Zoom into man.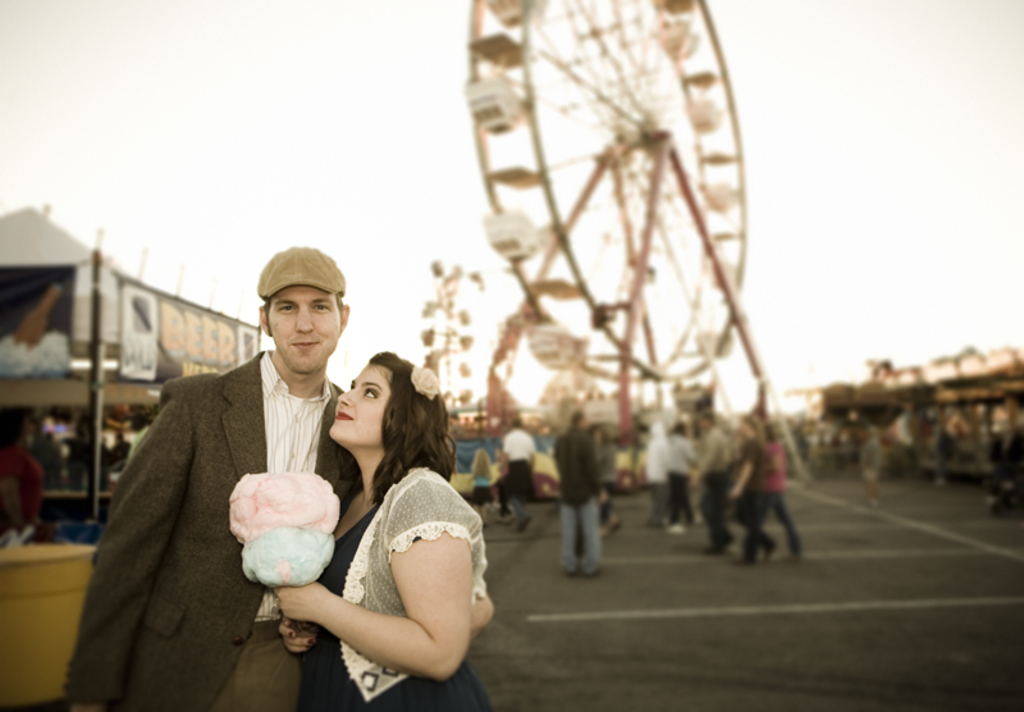
Zoom target: 556/415/607/581.
